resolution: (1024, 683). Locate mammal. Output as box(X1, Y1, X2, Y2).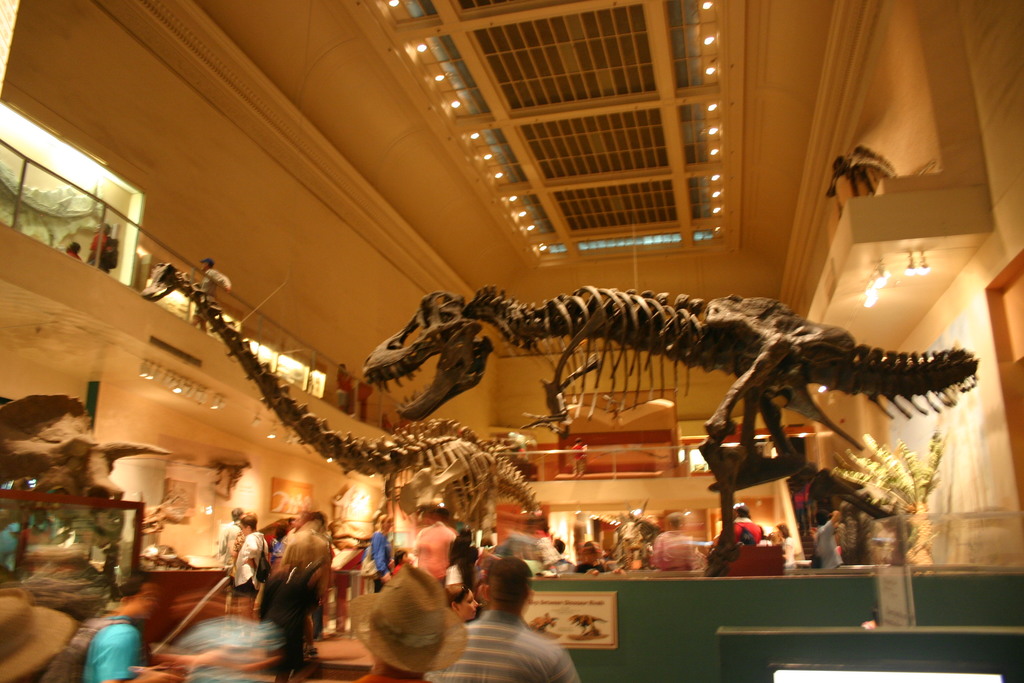
box(84, 223, 107, 273).
